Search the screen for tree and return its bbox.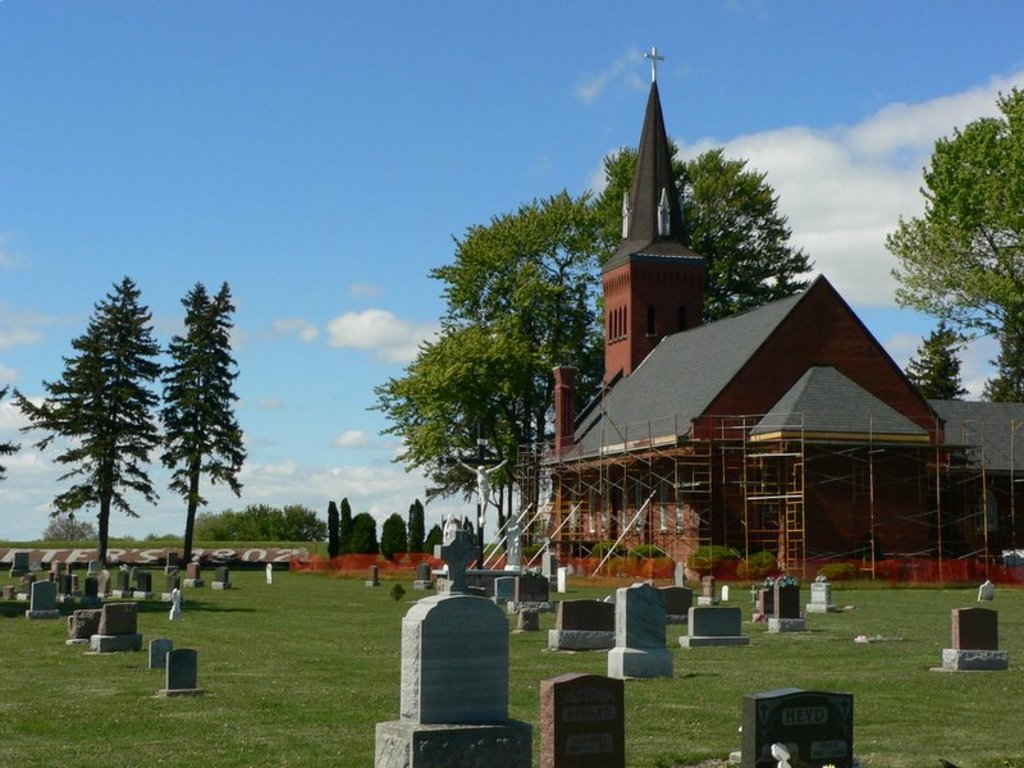
Found: (372, 513, 406, 562).
